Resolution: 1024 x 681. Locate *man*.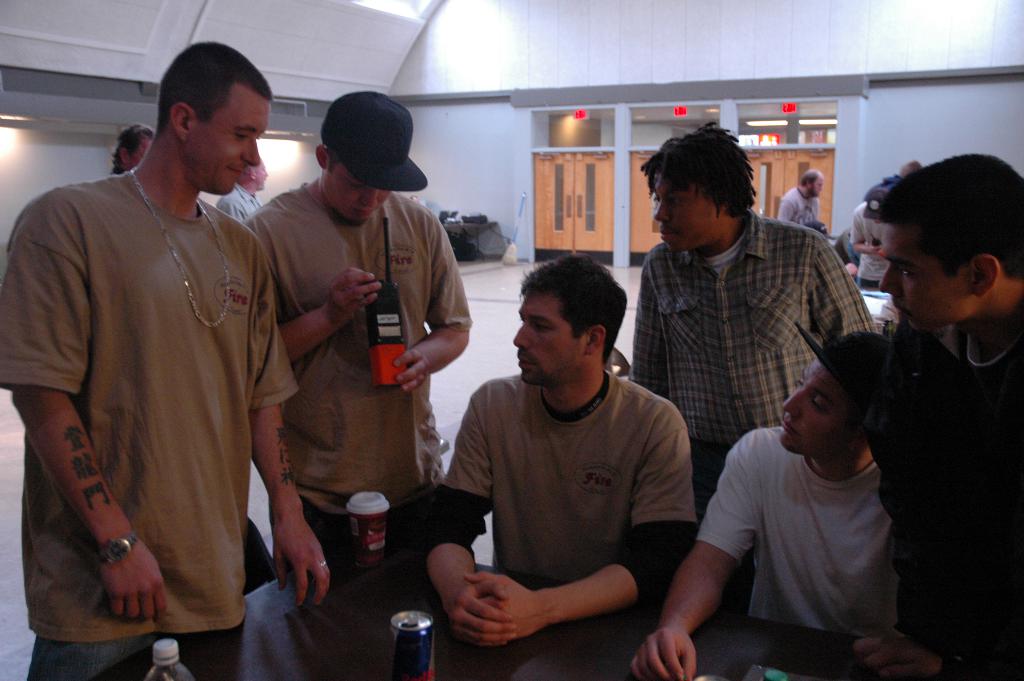
x1=847, y1=188, x2=886, y2=289.
